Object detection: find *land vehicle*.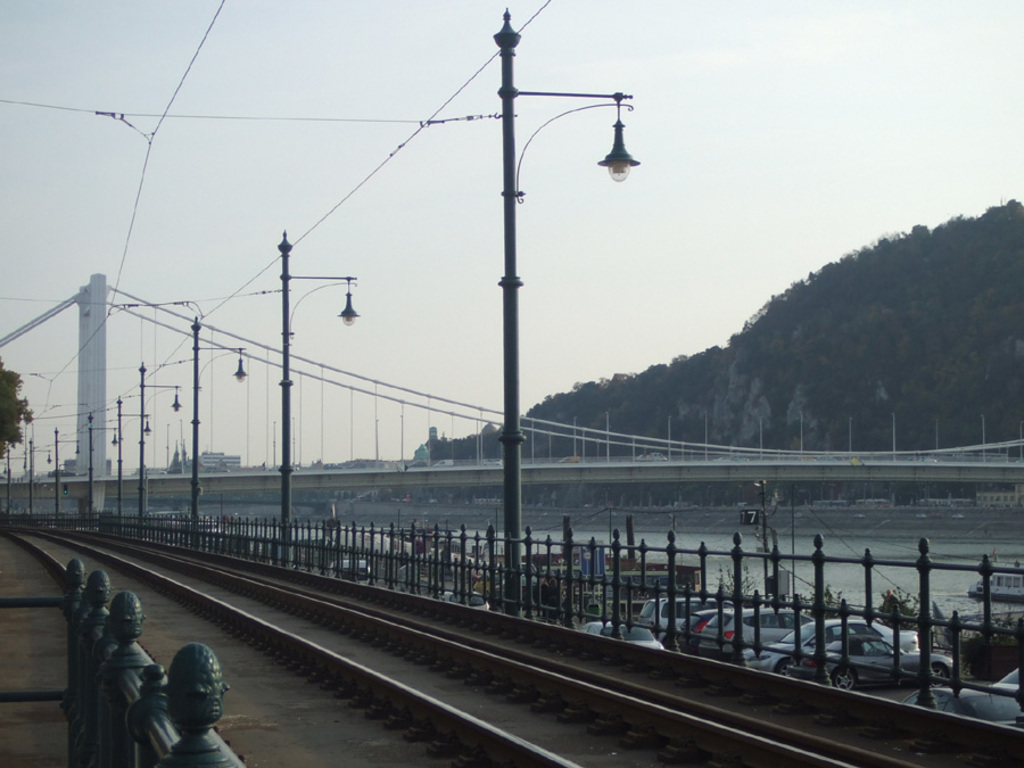
x1=907, y1=668, x2=1023, y2=728.
